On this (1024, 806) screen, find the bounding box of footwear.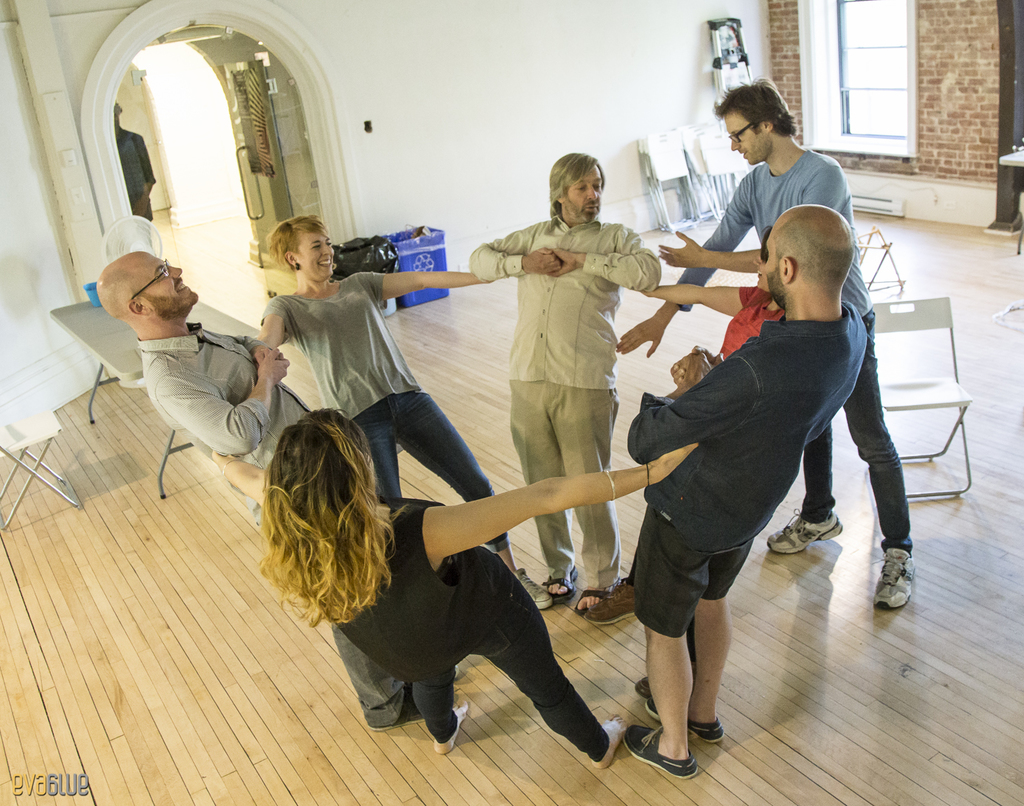
Bounding box: <region>578, 573, 644, 626</region>.
